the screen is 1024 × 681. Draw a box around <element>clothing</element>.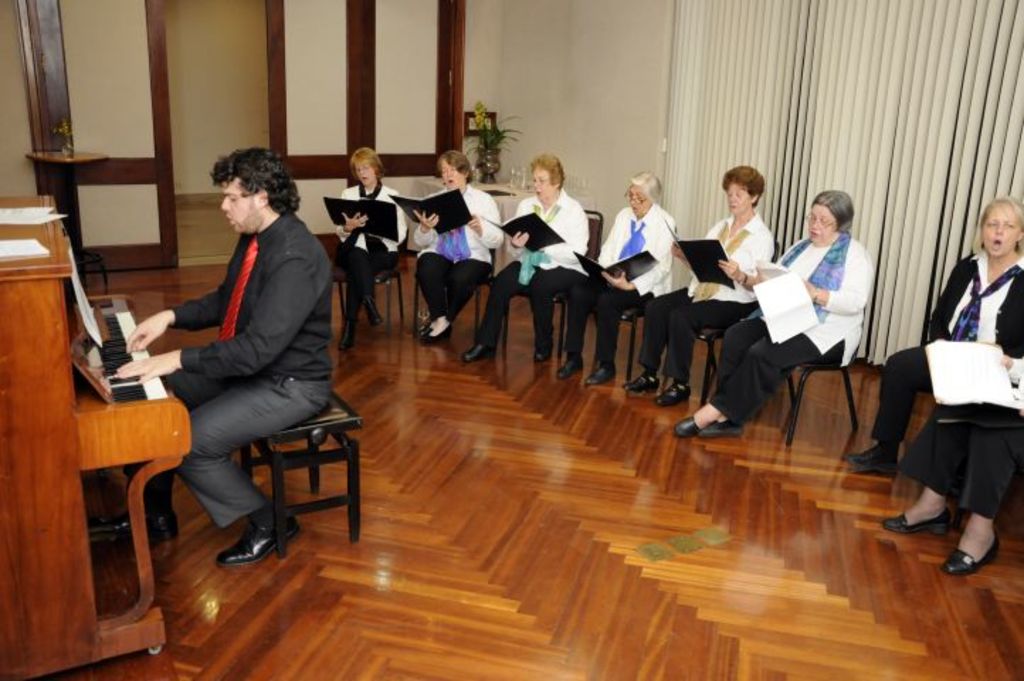
bbox(881, 261, 1023, 433).
